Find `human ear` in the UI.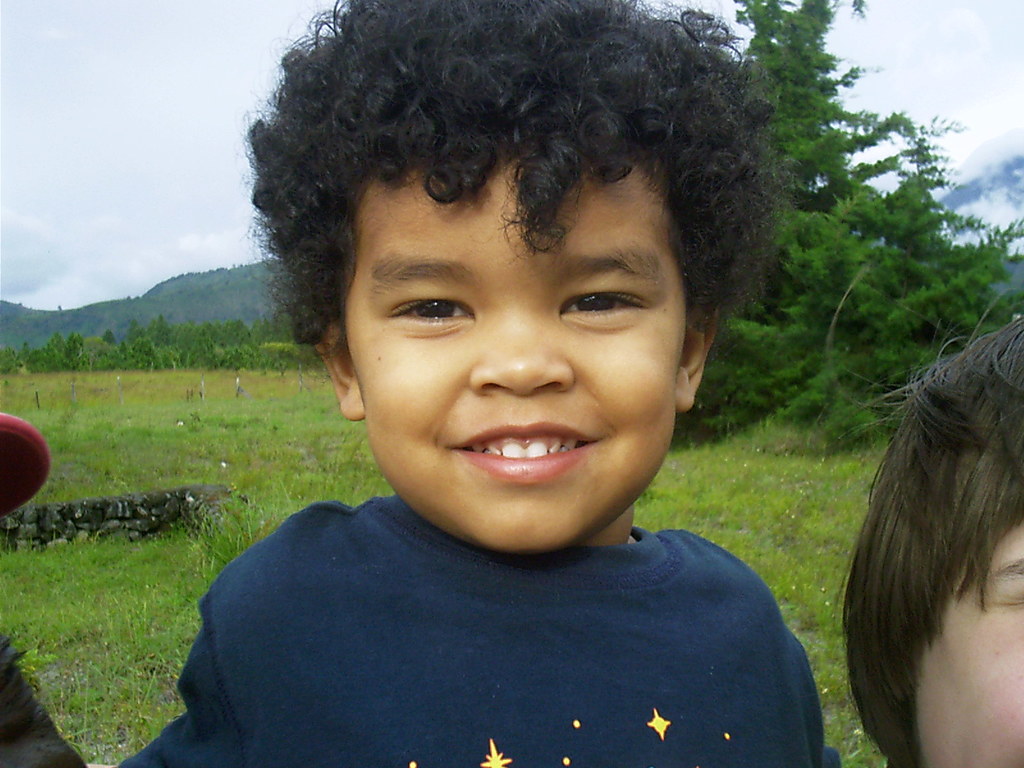
UI element at {"x1": 678, "y1": 310, "x2": 717, "y2": 410}.
